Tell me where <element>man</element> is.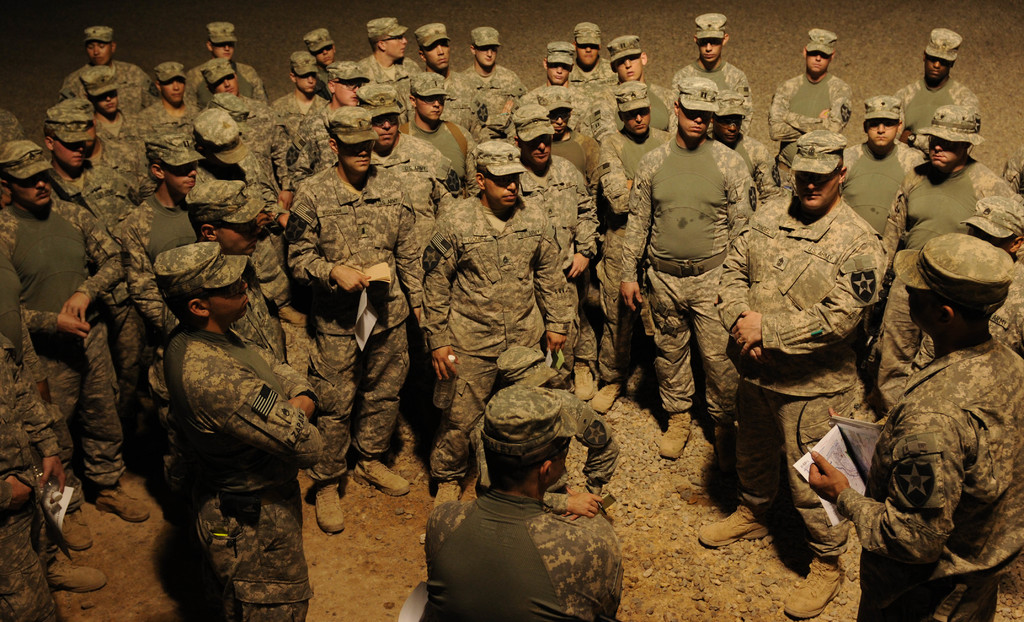
<element>man</element> is at 516 46 614 186.
